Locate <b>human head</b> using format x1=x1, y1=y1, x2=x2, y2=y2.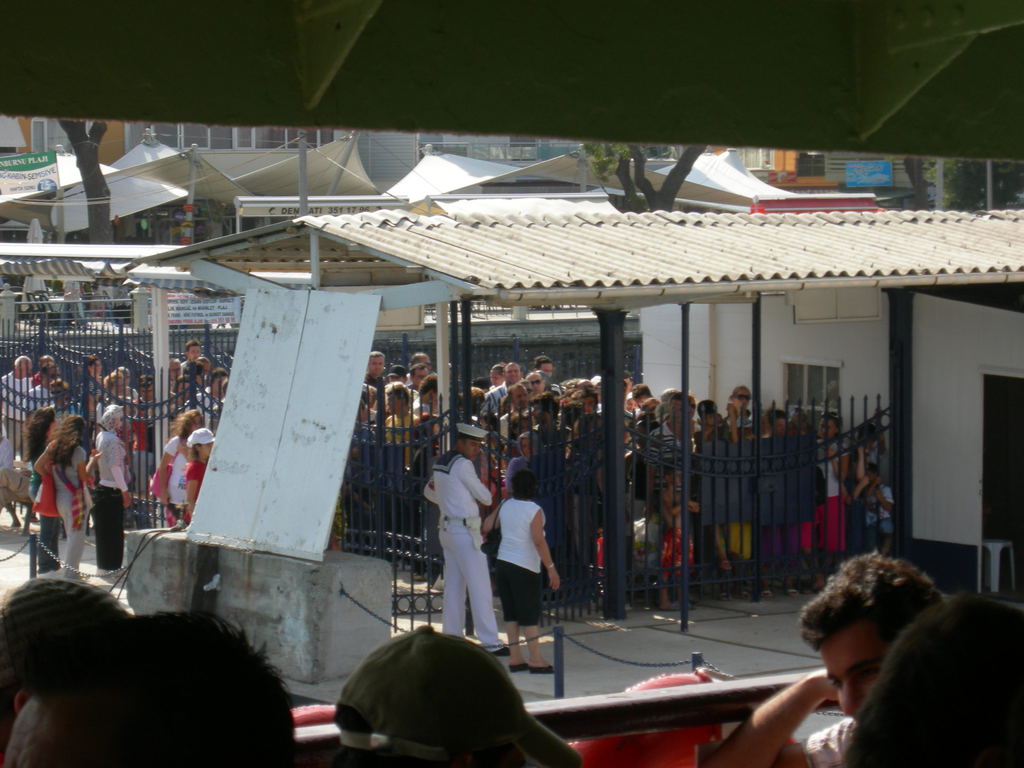
x1=194, y1=356, x2=214, y2=377.
